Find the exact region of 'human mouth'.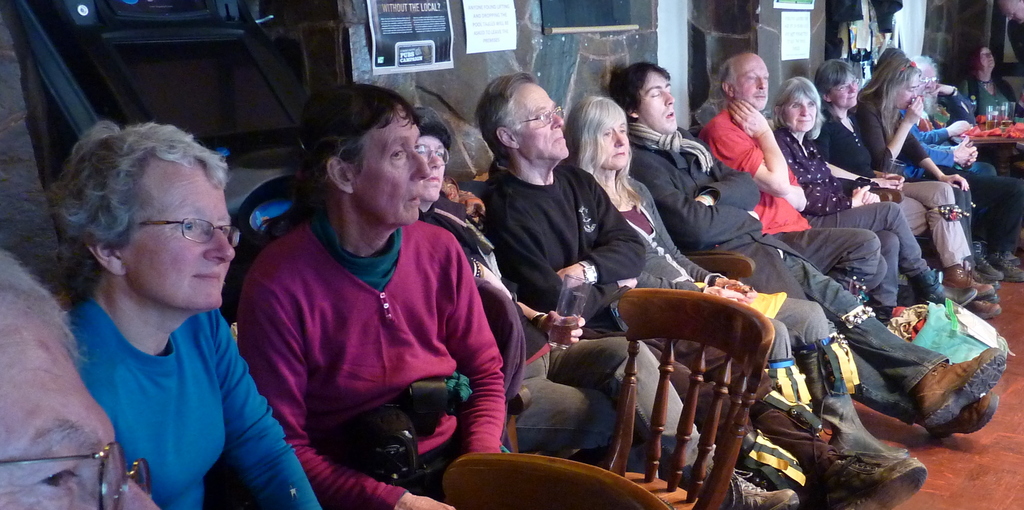
Exact region: rect(612, 152, 629, 154).
